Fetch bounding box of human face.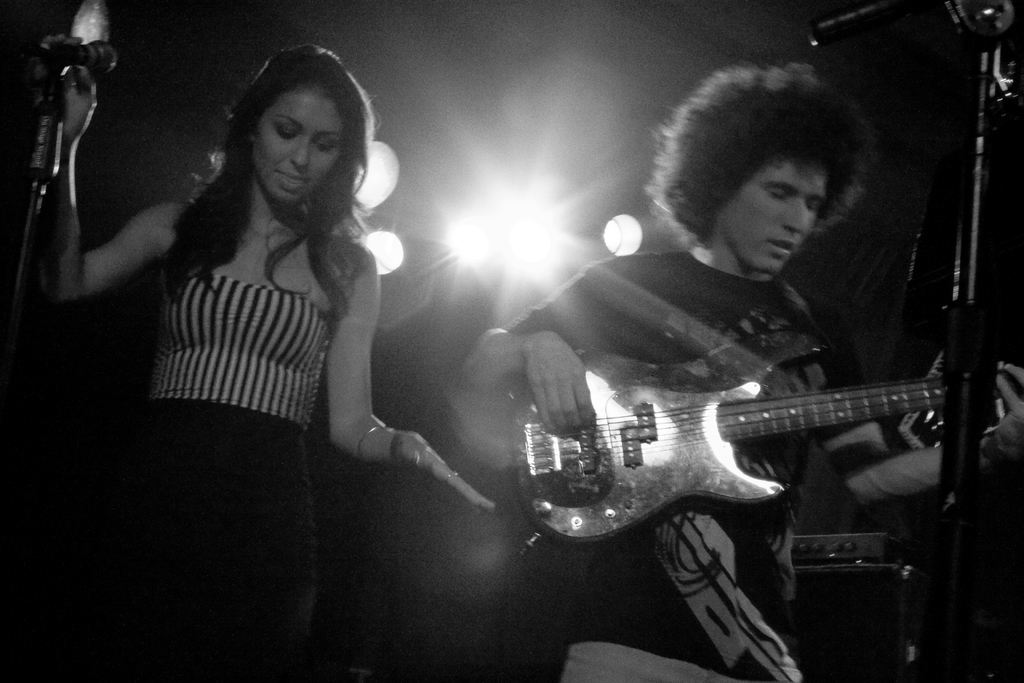
Bbox: bbox=[724, 155, 833, 274].
